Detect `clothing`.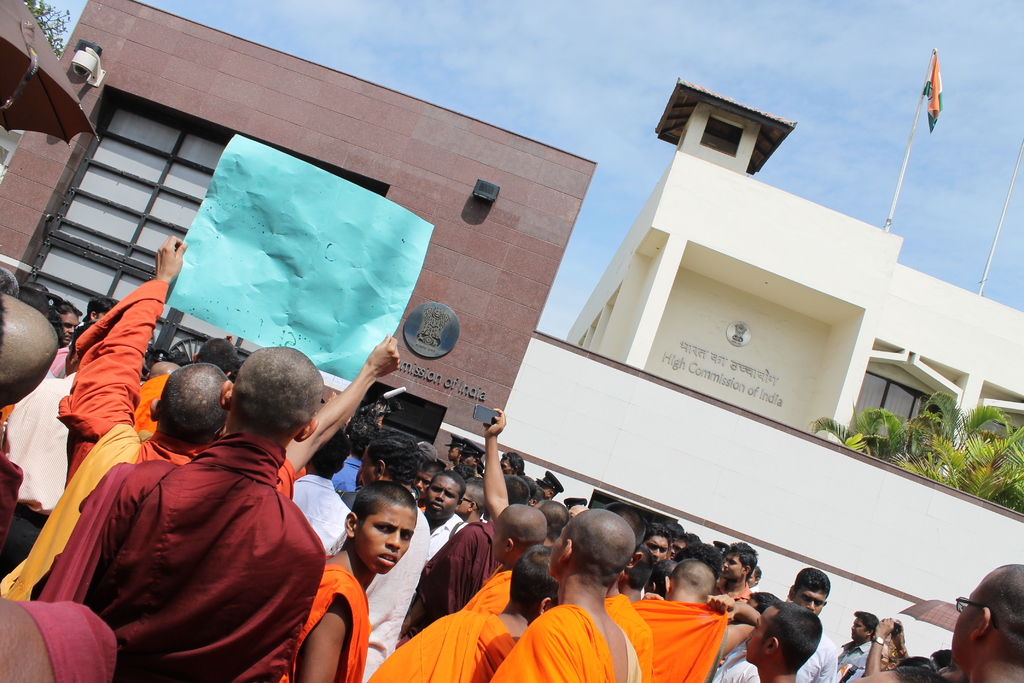
Detected at crop(362, 504, 430, 678).
